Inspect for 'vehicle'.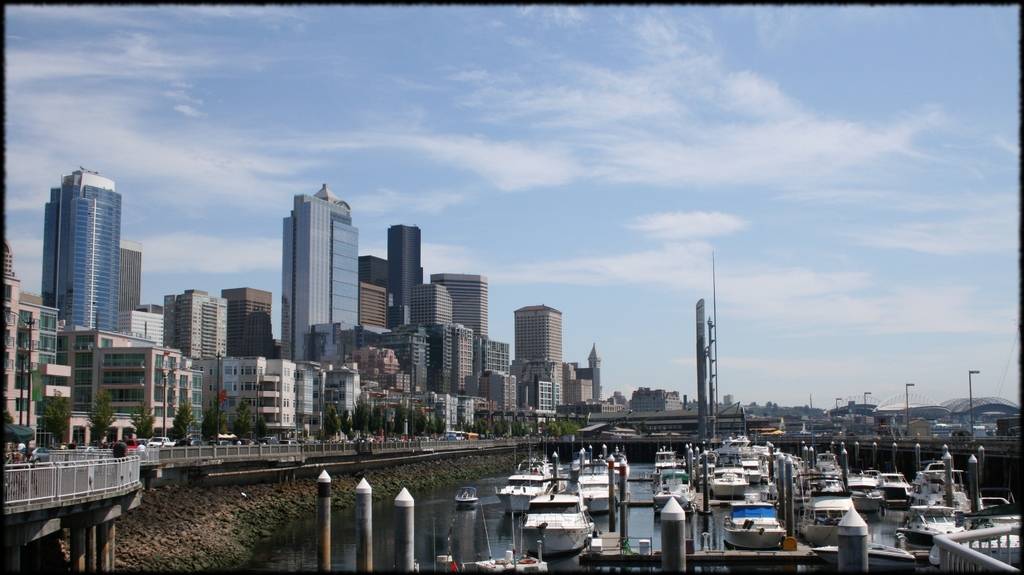
Inspection: [717,437,757,483].
